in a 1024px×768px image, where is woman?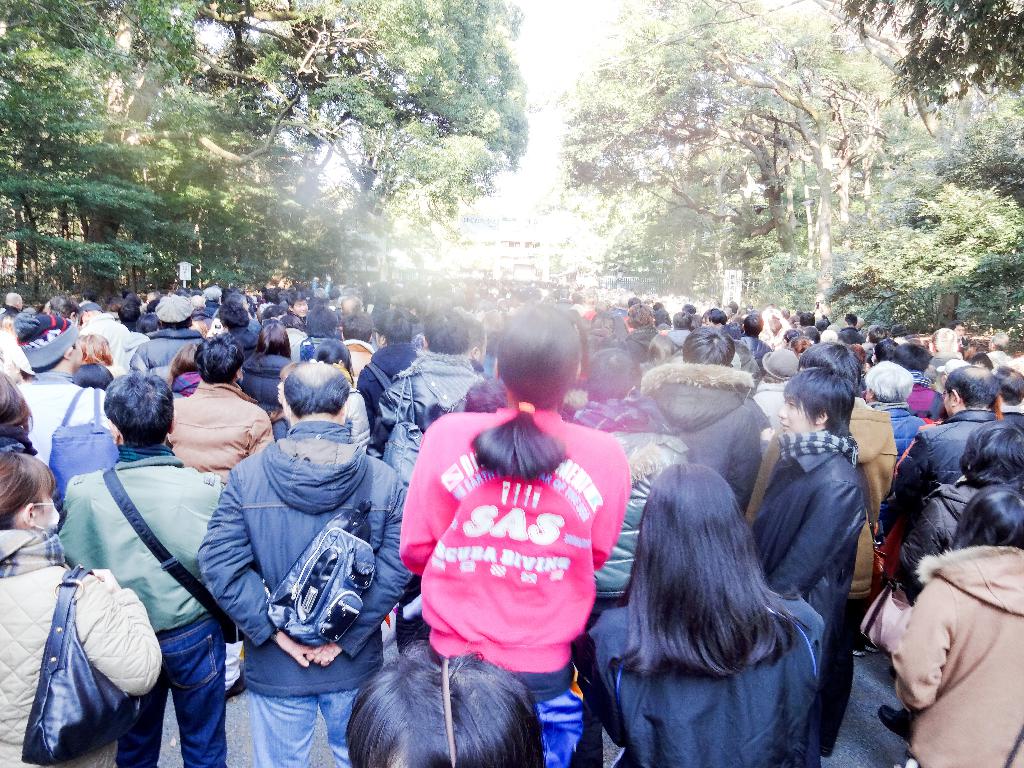
crop(314, 337, 380, 457).
